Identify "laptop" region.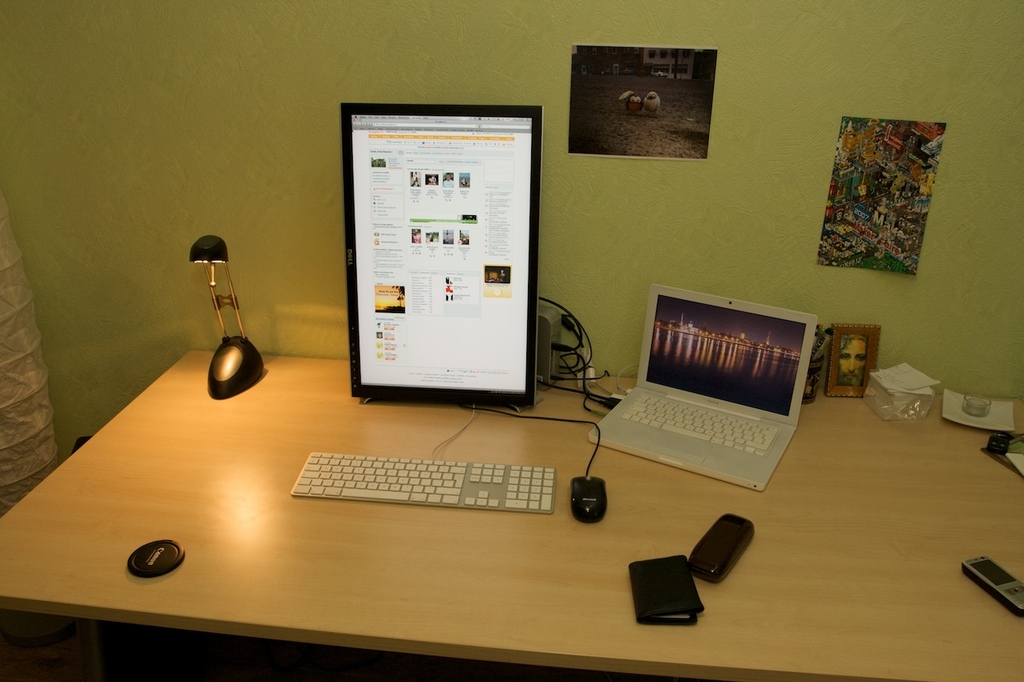
Region: [x1=588, y1=282, x2=826, y2=494].
